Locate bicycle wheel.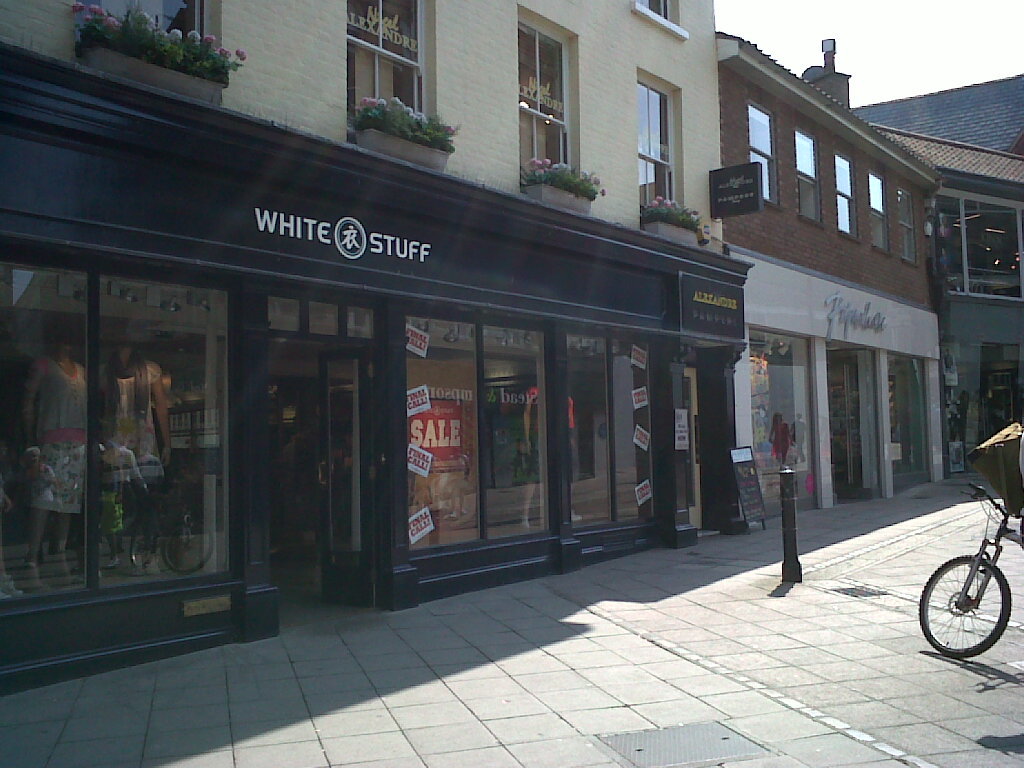
Bounding box: l=940, t=554, r=1020, b=669.
